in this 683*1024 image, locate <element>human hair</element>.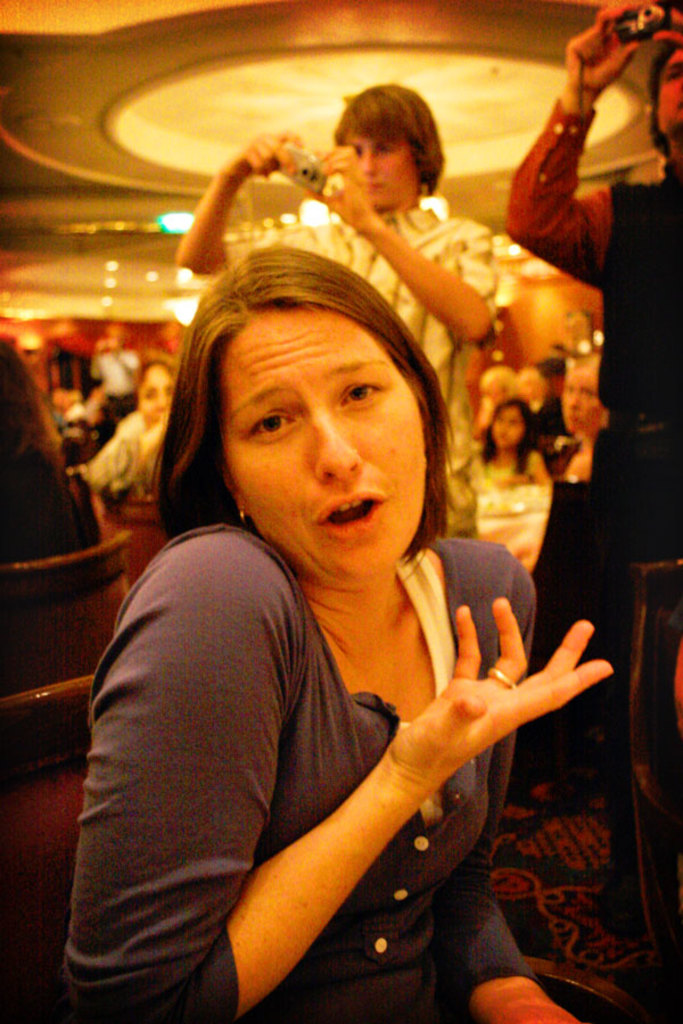
Bounding box: crop(329, 84, 449, 197).
